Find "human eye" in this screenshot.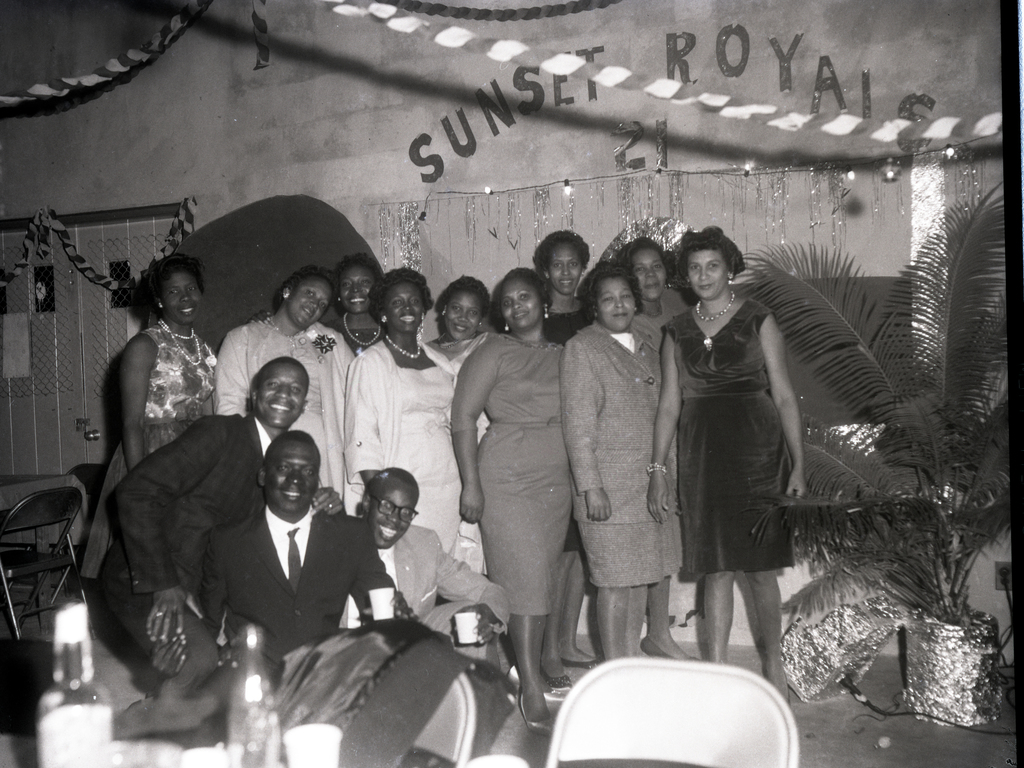
The bounding box for "human eye" is 620/290/632/298.
